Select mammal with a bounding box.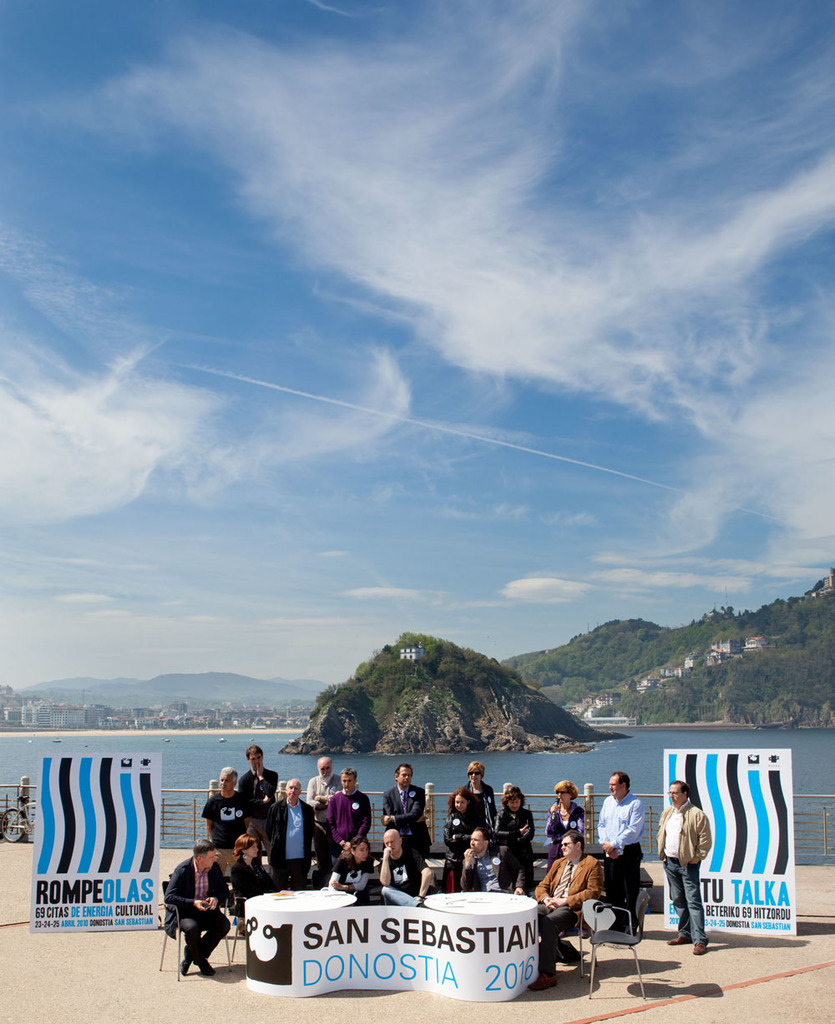
332,833,372,901.
